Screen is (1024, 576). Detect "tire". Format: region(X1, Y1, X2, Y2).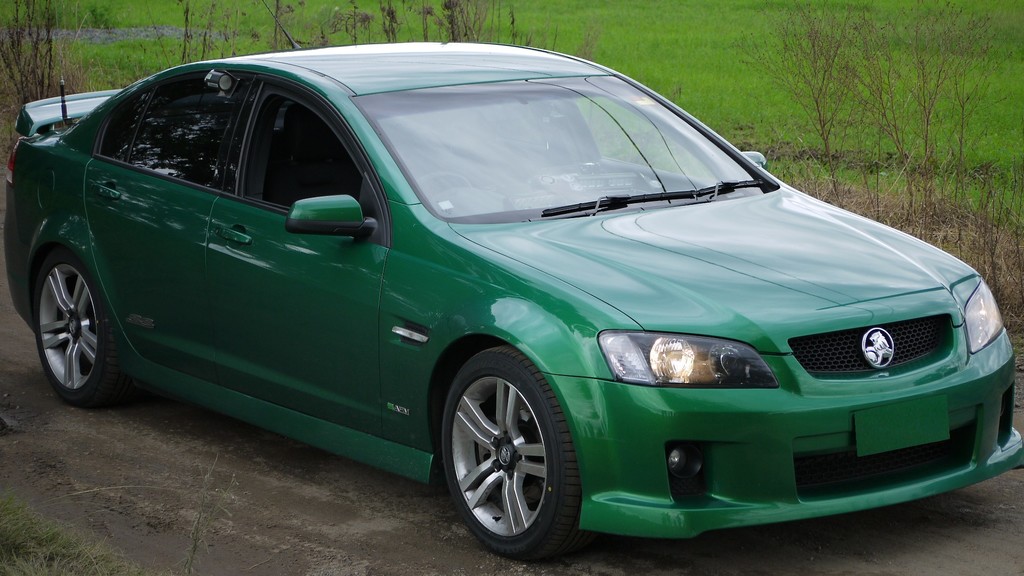
region(436, 344, 582, 556).
